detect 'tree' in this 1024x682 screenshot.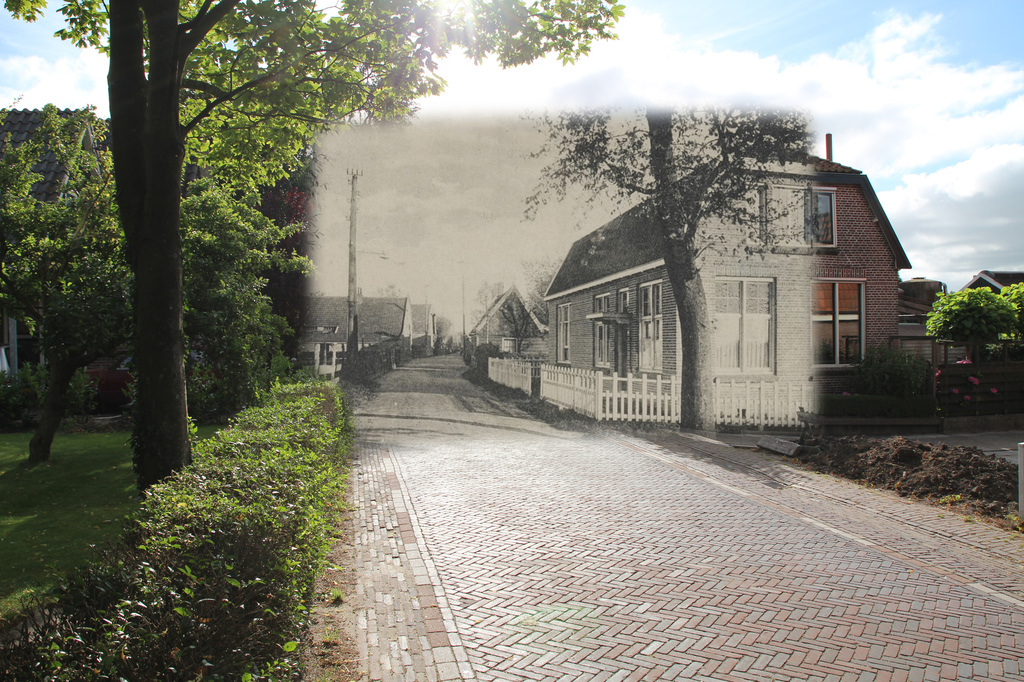
Detection: box(1006, 279, 1023, 356).
